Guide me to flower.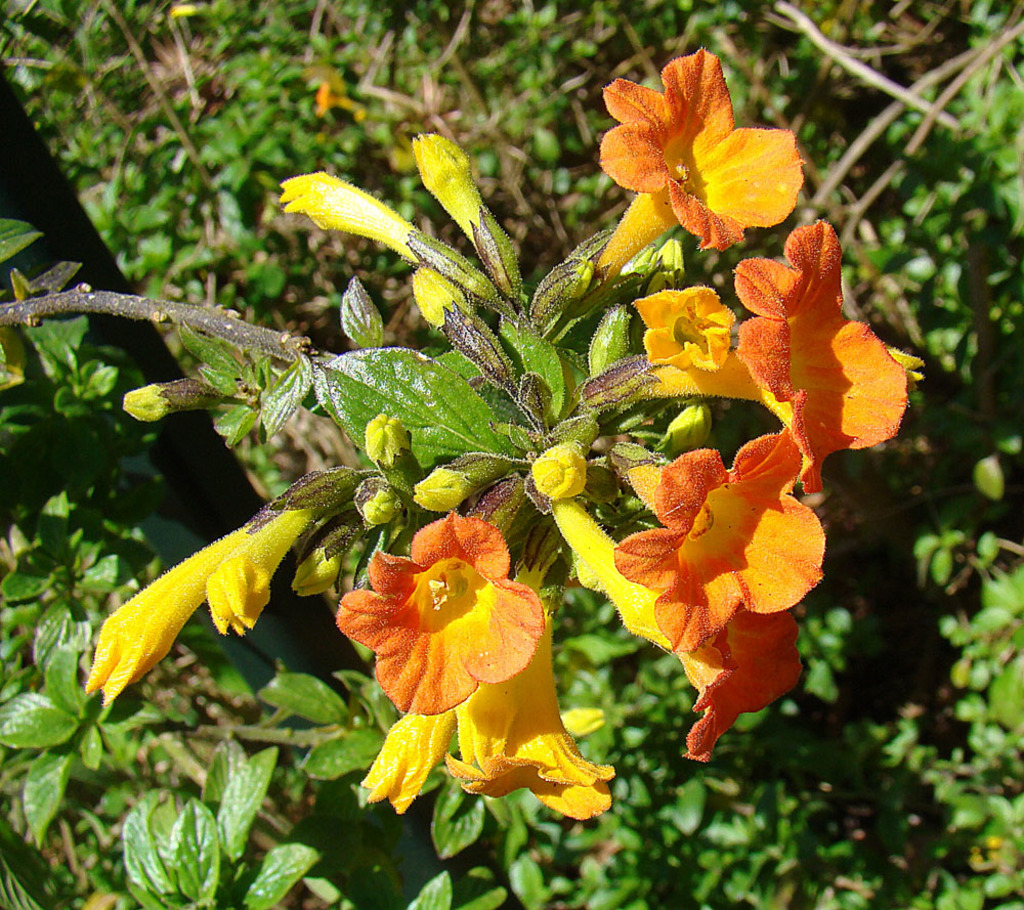
Guidance: 438,635,612,822.
